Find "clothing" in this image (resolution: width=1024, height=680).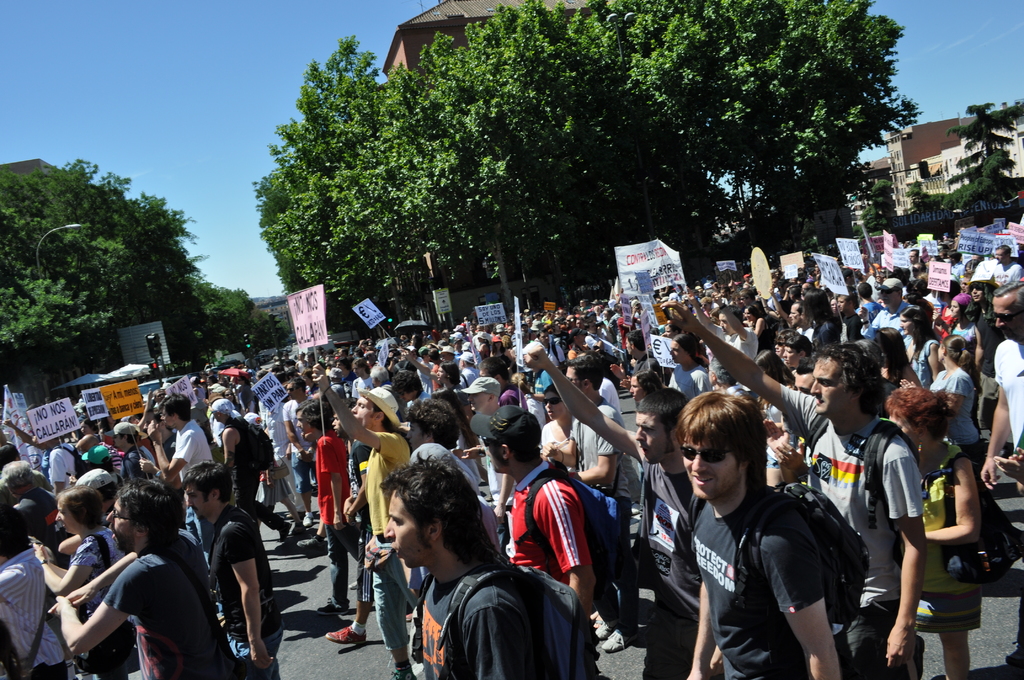
bbox=(902, 337, 938, 384).
